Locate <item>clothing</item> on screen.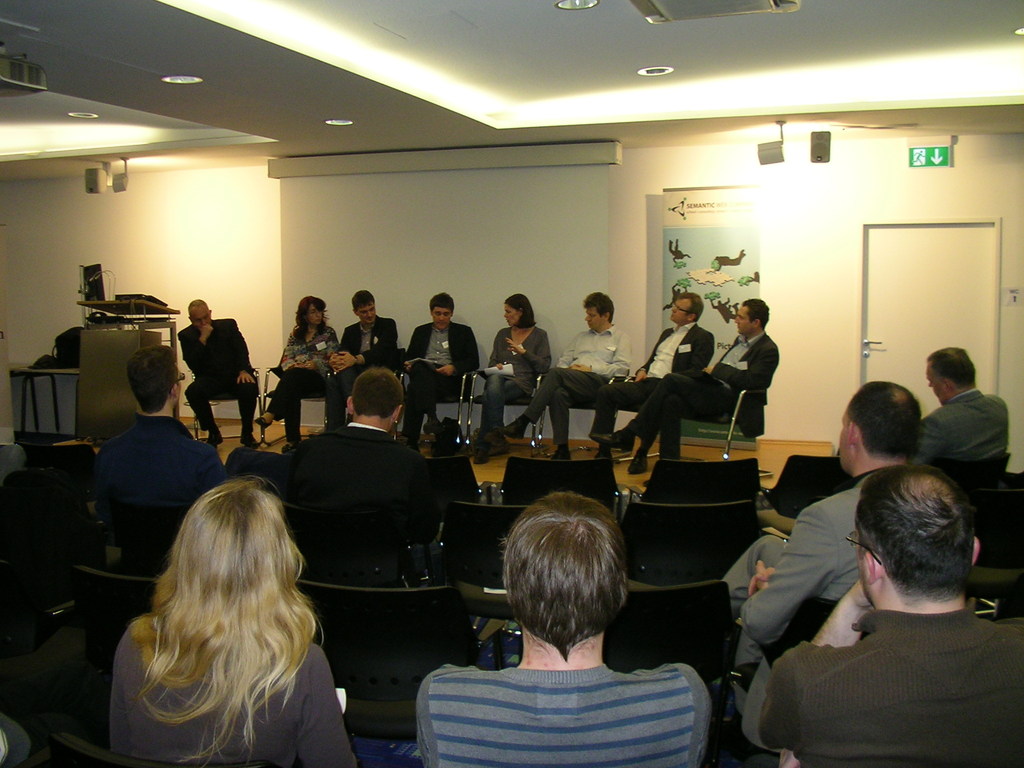
On screen at (left=89, top=412, right=233, bottom=494).
